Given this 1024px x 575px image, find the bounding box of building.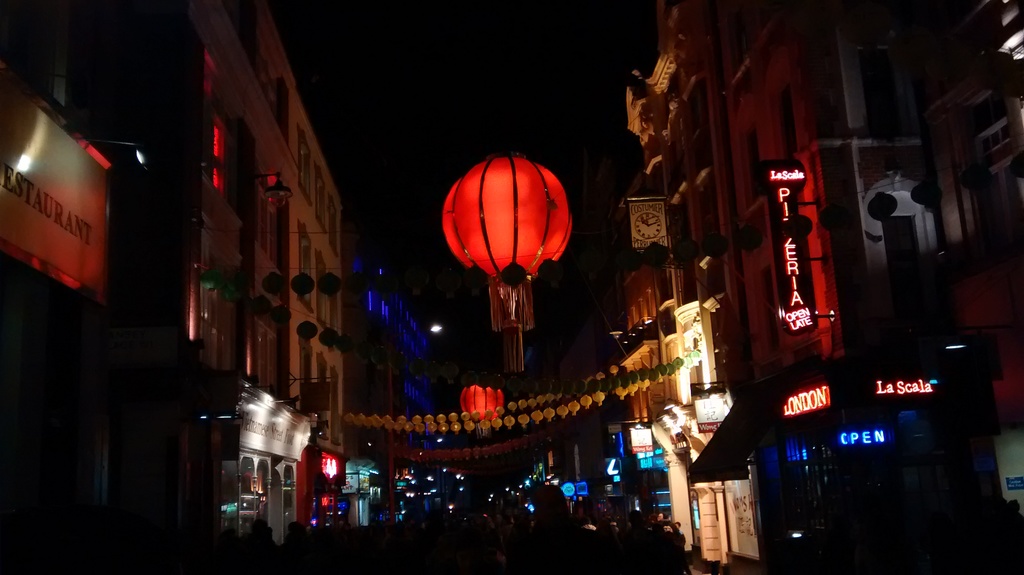
(left=189, top=0, right=345, bottom=574).
